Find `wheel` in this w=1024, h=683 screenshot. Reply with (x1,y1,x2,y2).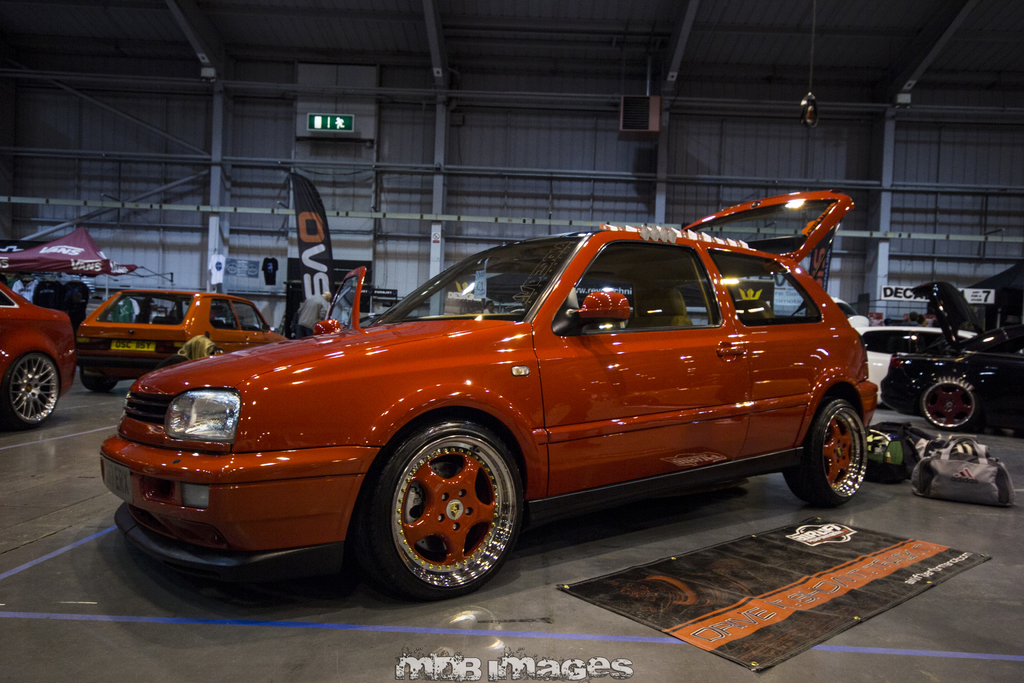
(0,353,58,427).
